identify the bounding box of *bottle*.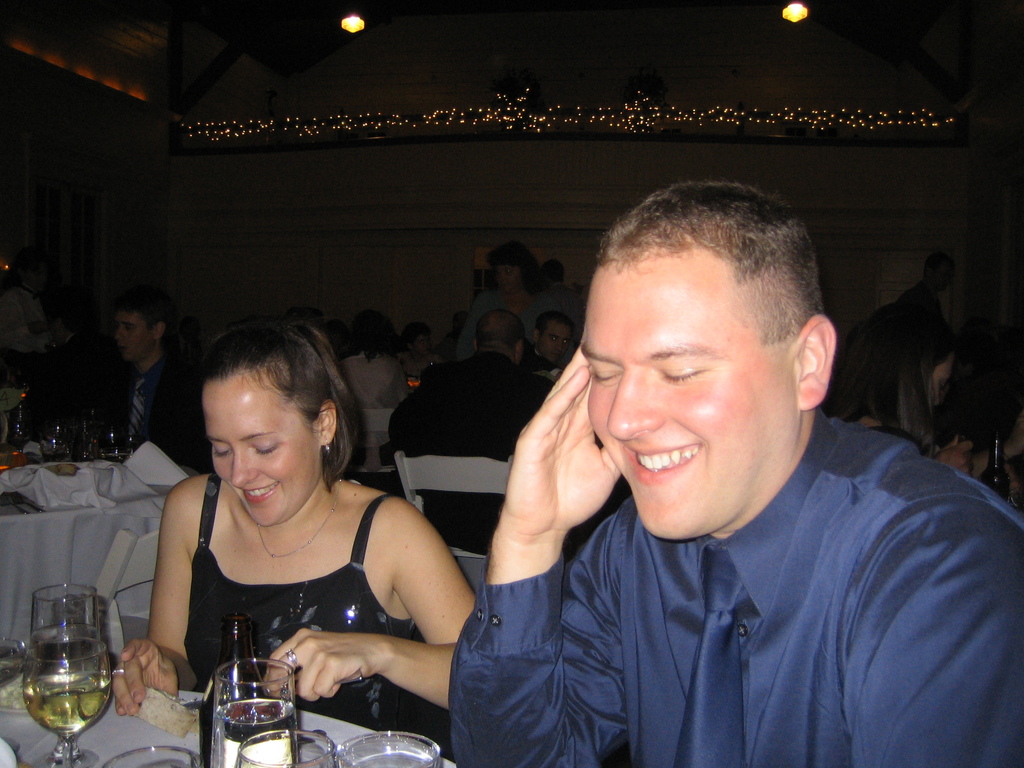
978, 433, 1012, 500.
